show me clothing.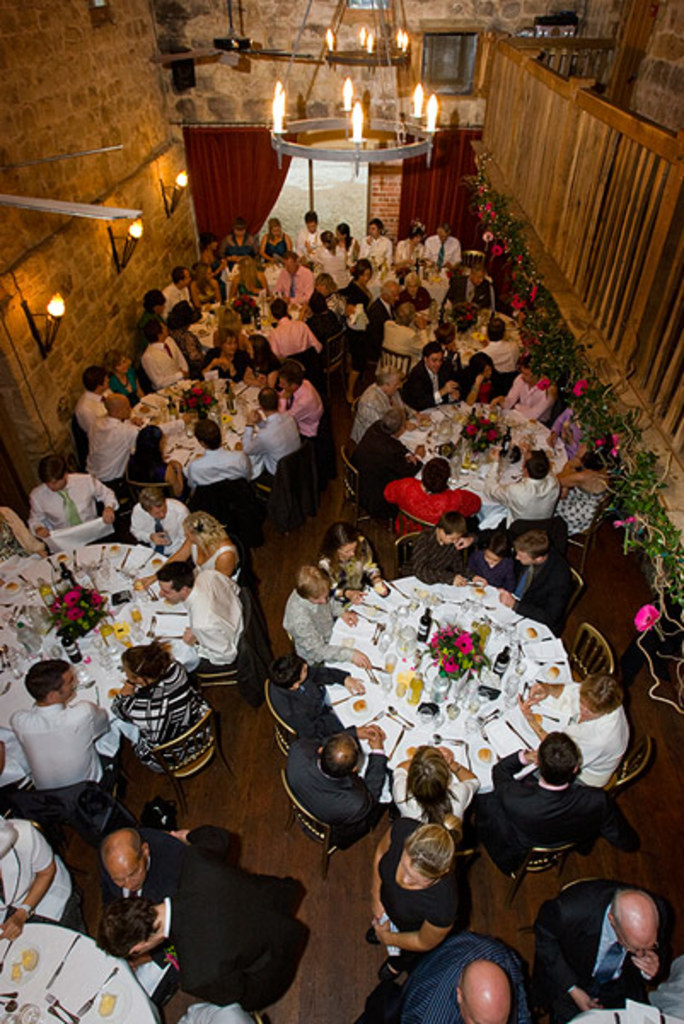
clothing is here: bbox=(297, 232, 324, 268).
